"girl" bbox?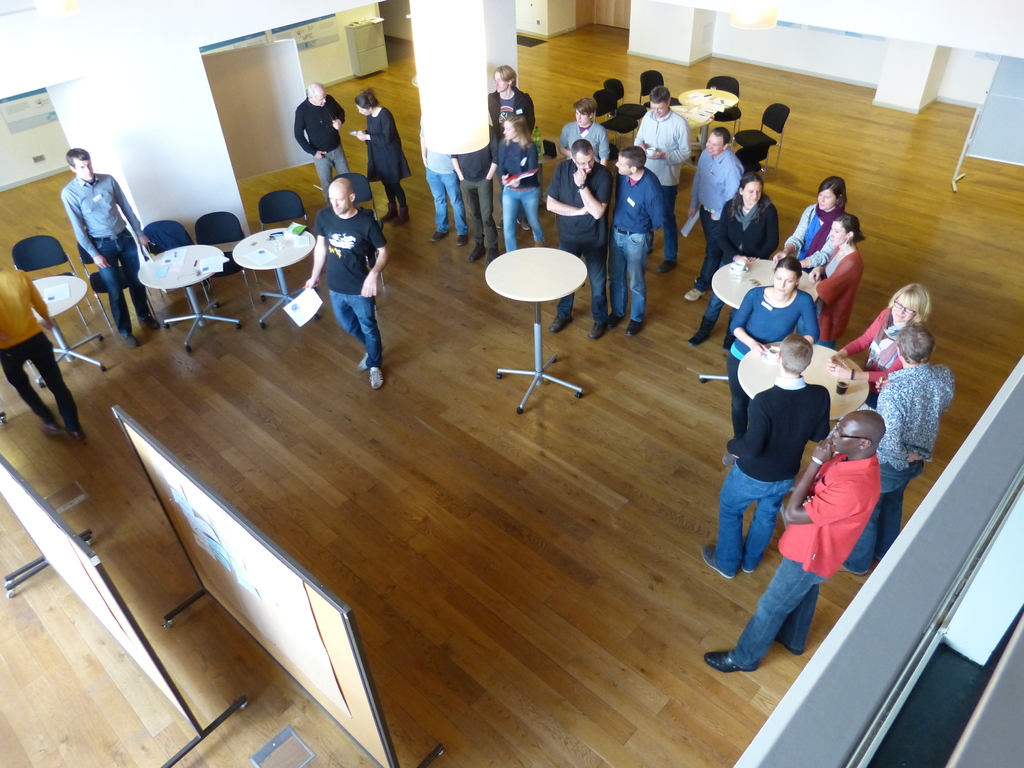
[687,179,778,351]
